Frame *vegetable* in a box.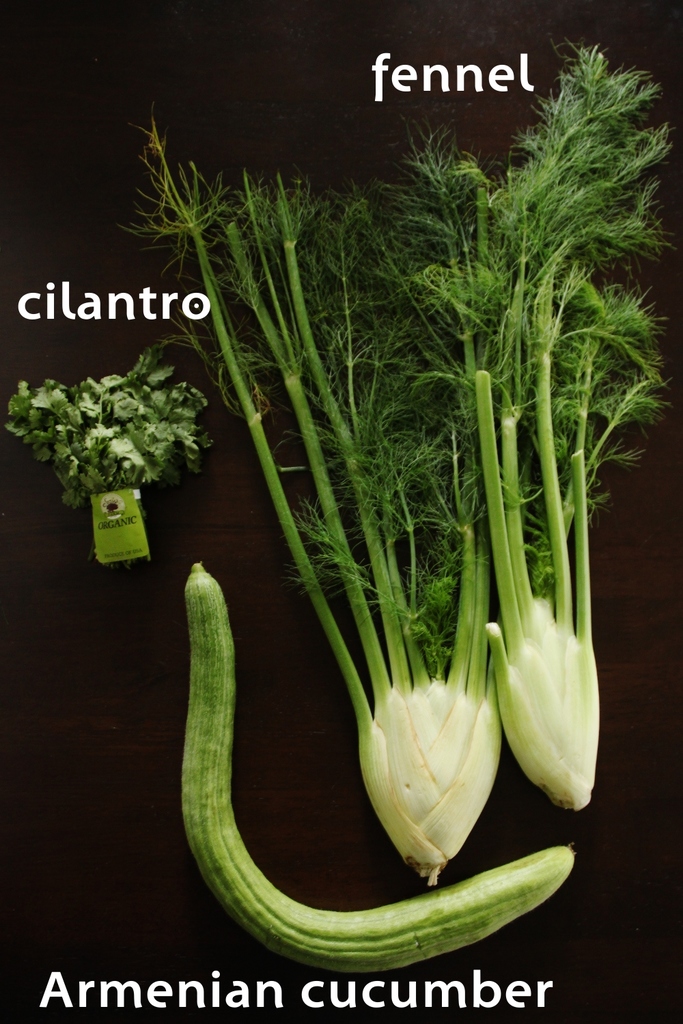
[x1=437, y1=40, x2=682, y2=819].
